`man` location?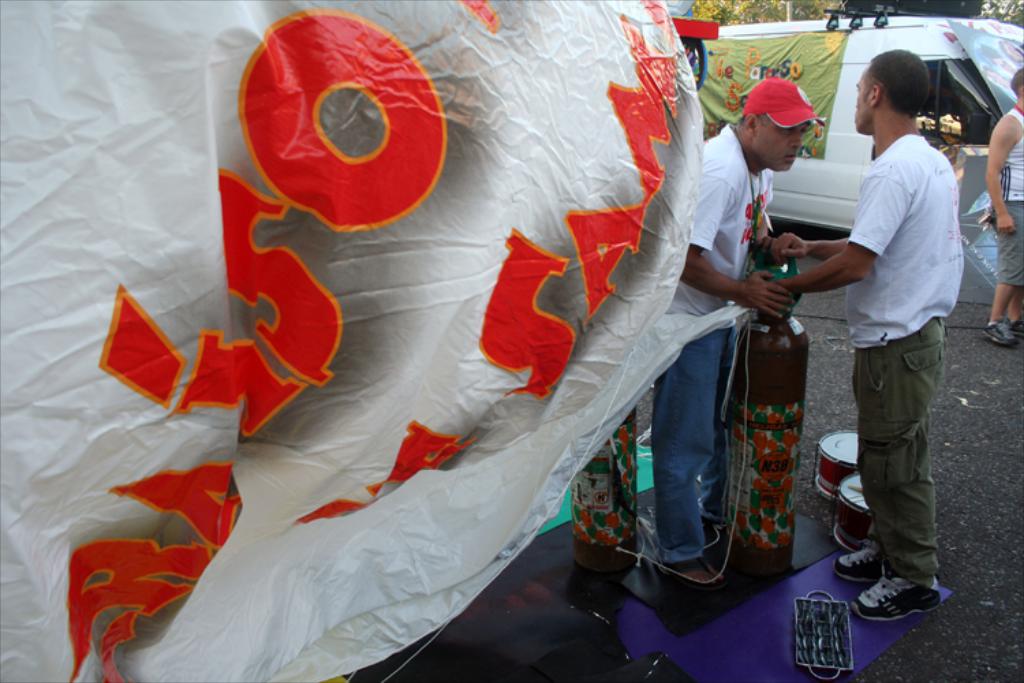
[x1=815, y1=41, x2=978, y2=596]
